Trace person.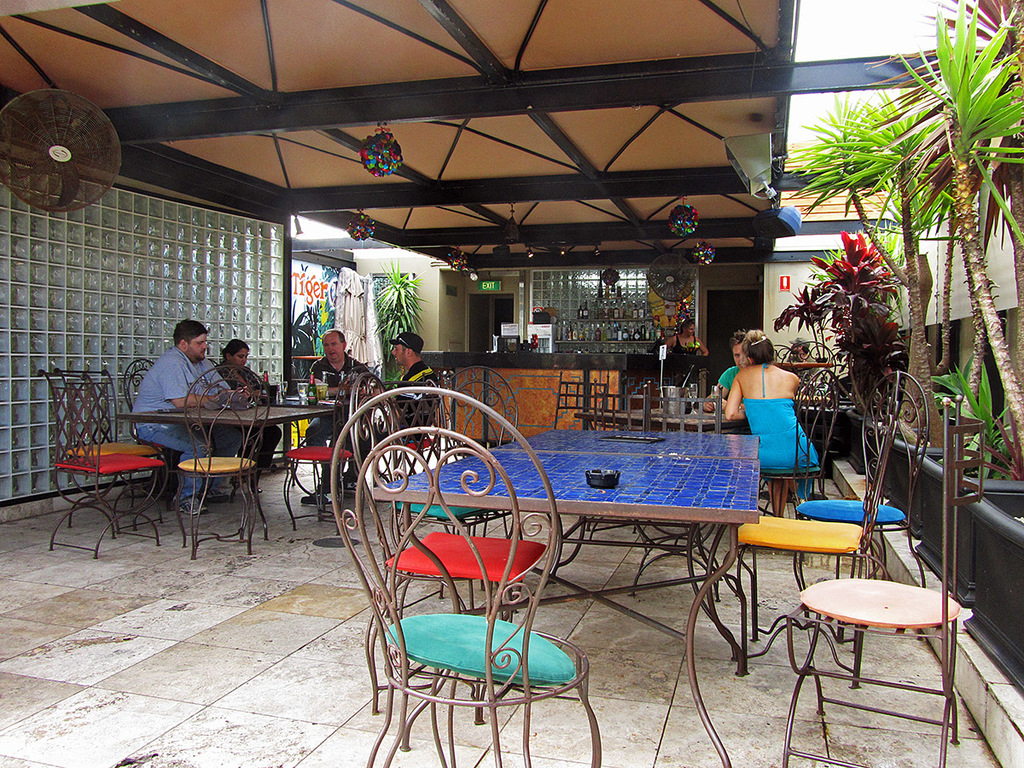
Traced to pyautogui.locateOnScreen(724, 324, 819, 522).
